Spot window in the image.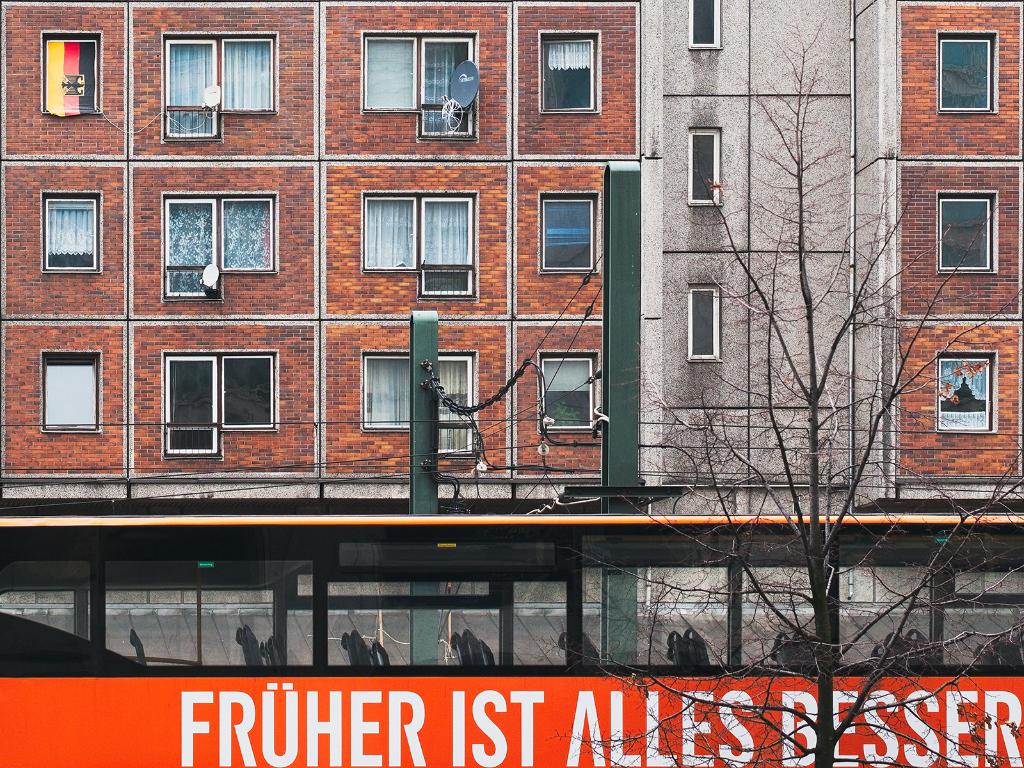
window found at (23, 342, 109, 442).
